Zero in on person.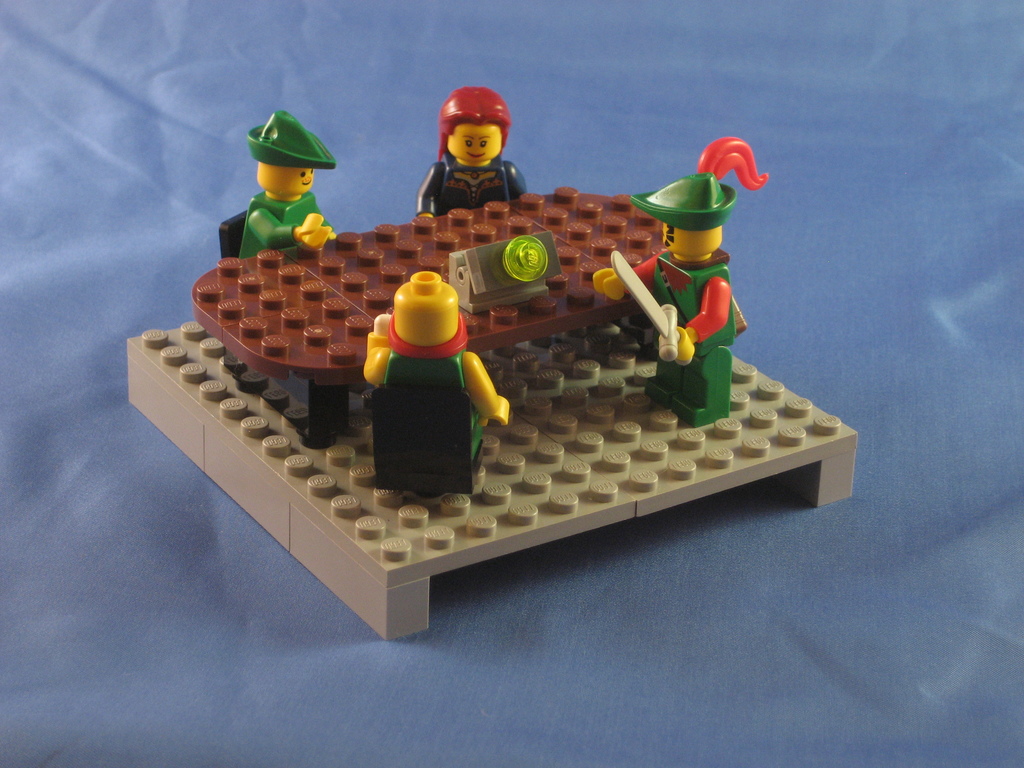
Zeroed in: box(230, 110, 341, 253).
